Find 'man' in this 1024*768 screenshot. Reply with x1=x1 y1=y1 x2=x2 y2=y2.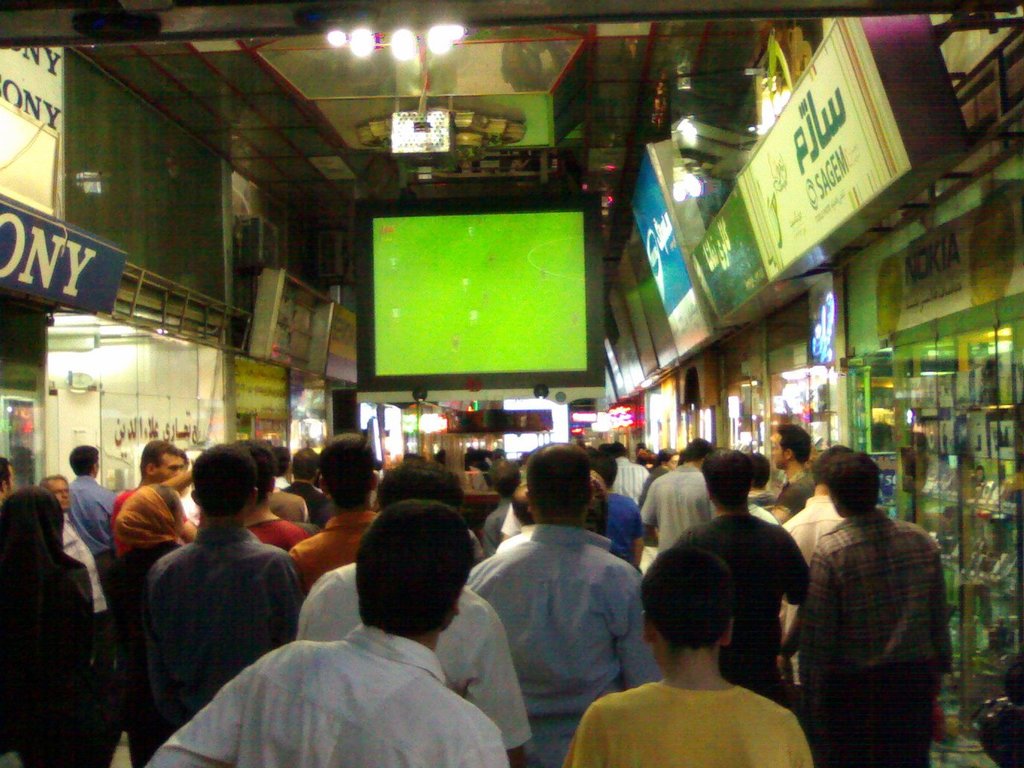
x1=472 y1=441 x2=665 y2=767.
